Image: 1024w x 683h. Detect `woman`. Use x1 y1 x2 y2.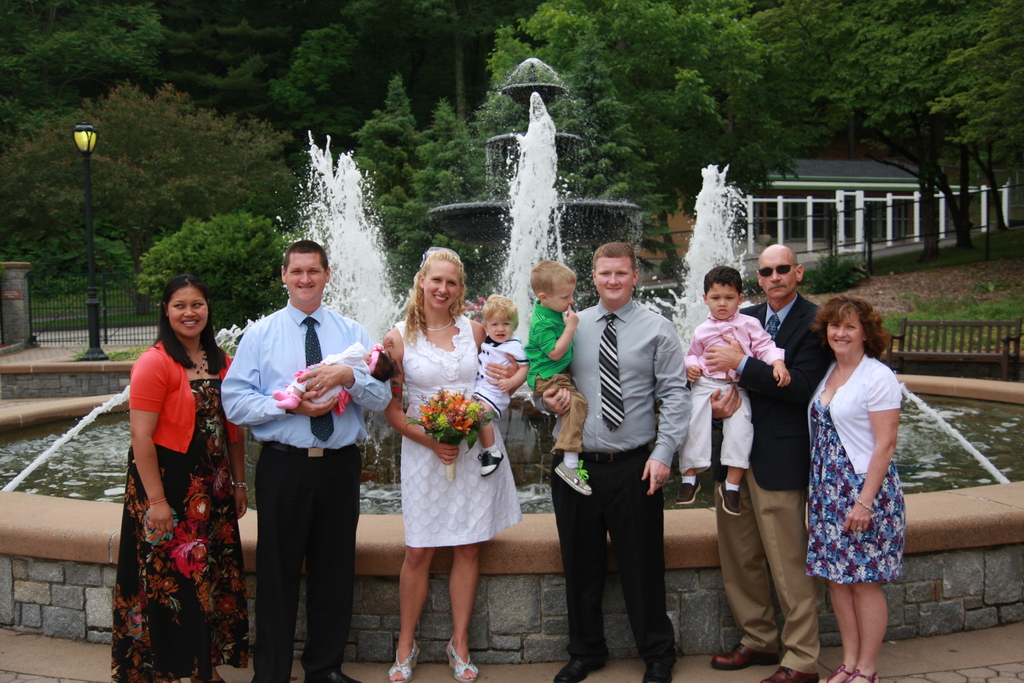
799 293 906 682.
